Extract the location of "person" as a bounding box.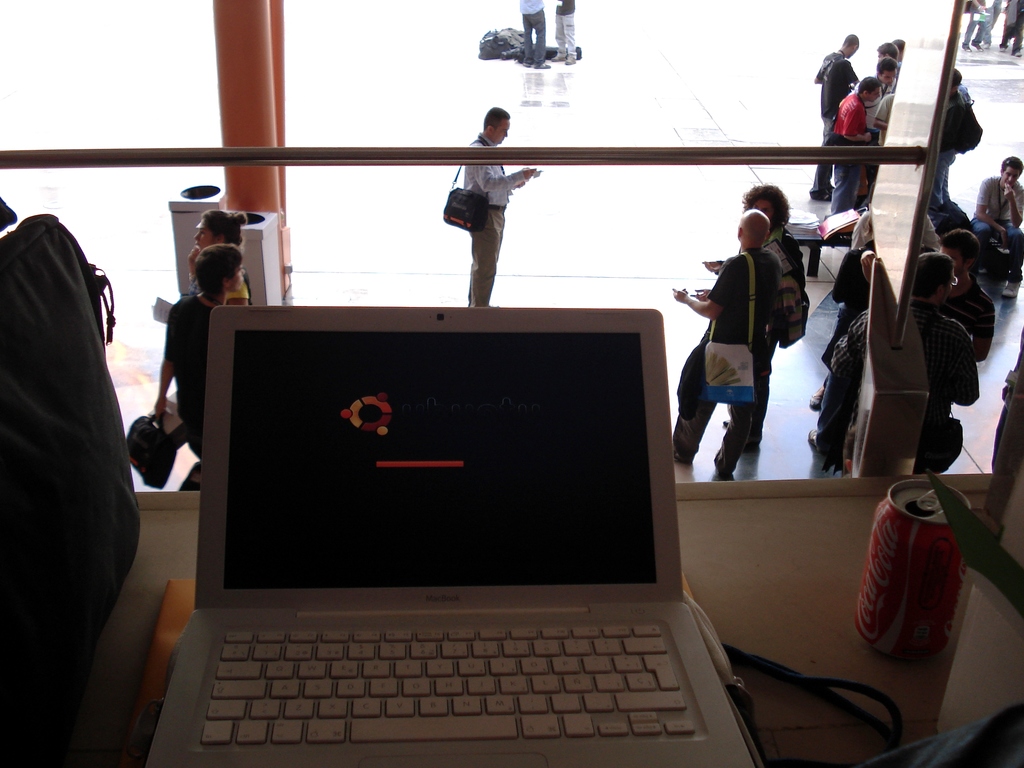
(x1=940, y1=227, x2=996, y2=362).
